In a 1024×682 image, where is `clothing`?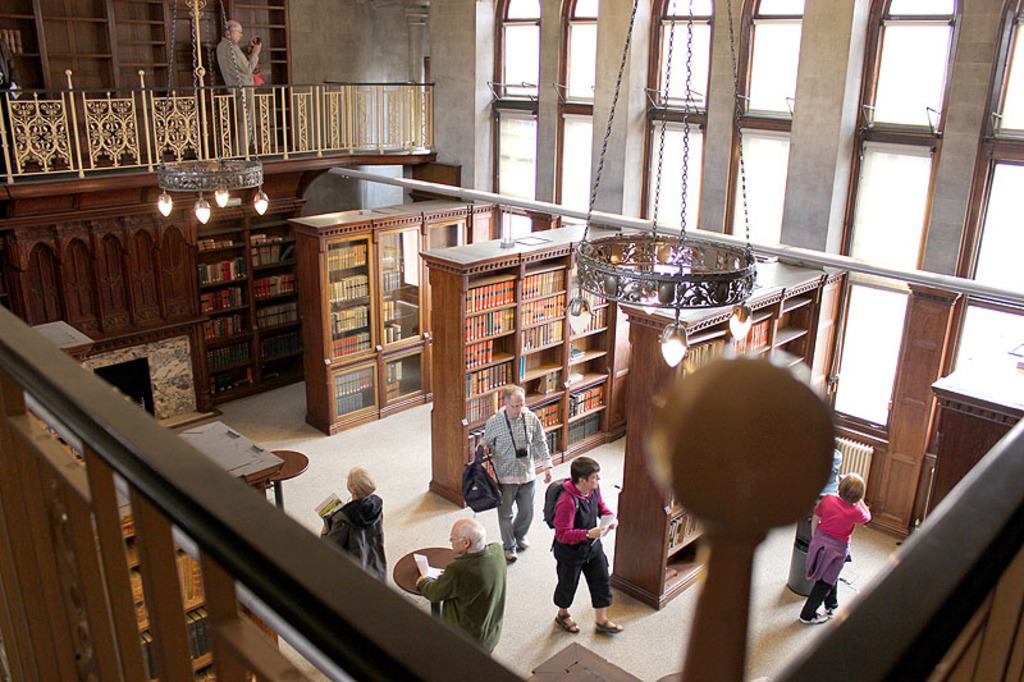
[left=439, top=539, right=508, bottom=650].
